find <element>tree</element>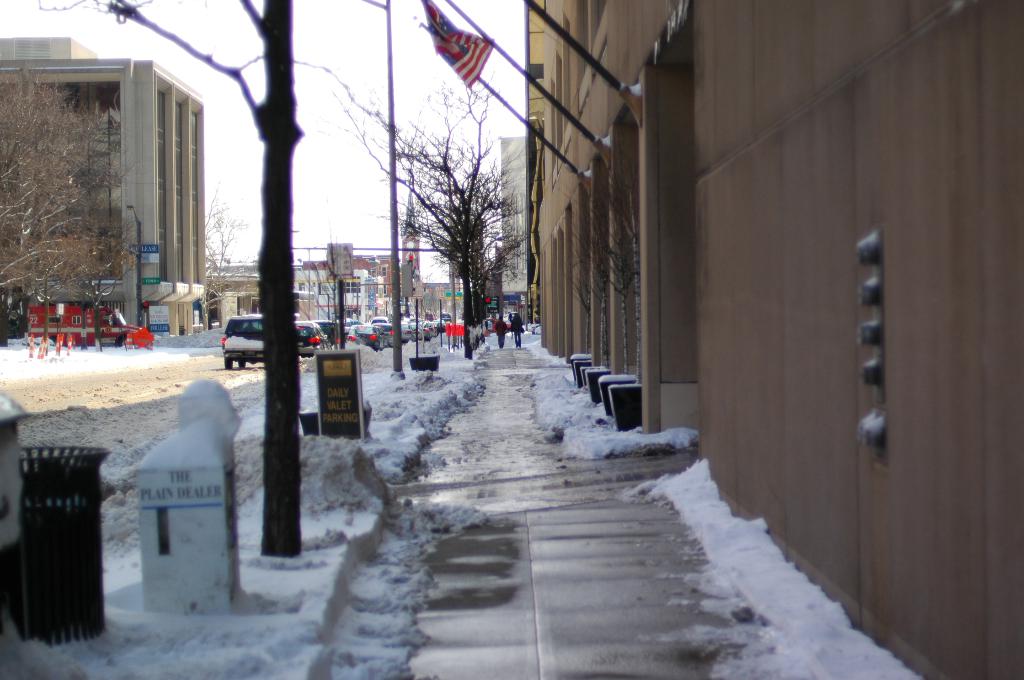
(x1=199, y1=170, x2=237, y2=285)
